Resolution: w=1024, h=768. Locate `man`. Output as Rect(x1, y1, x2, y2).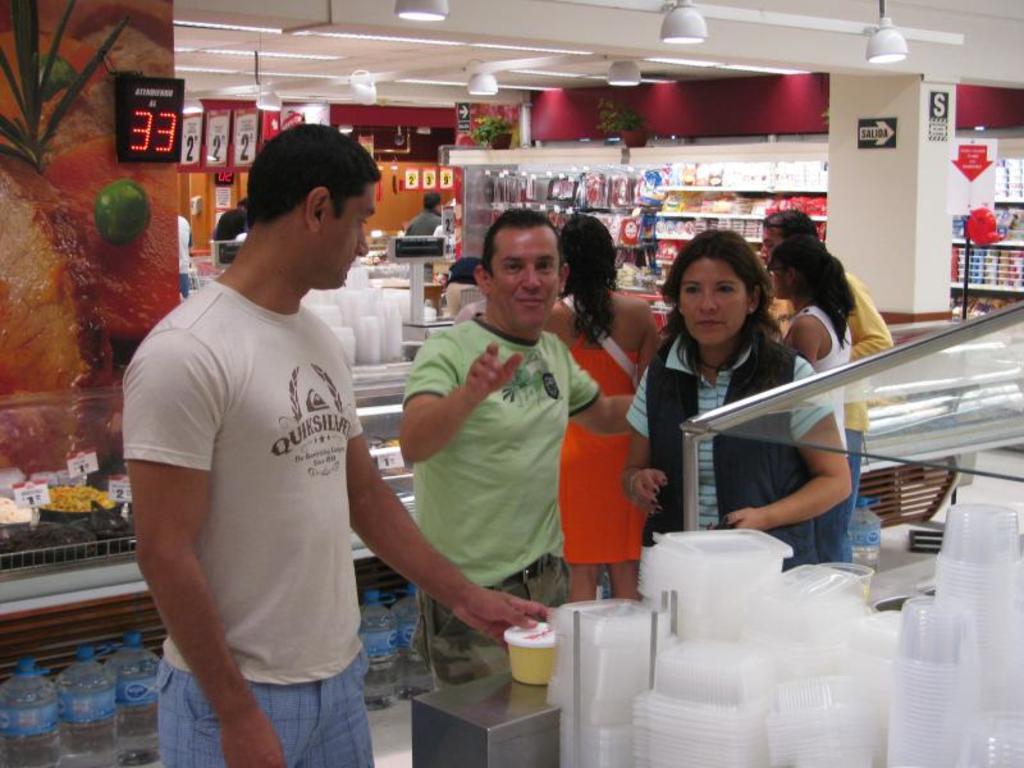
Rect(759, 212, 910, 581).
